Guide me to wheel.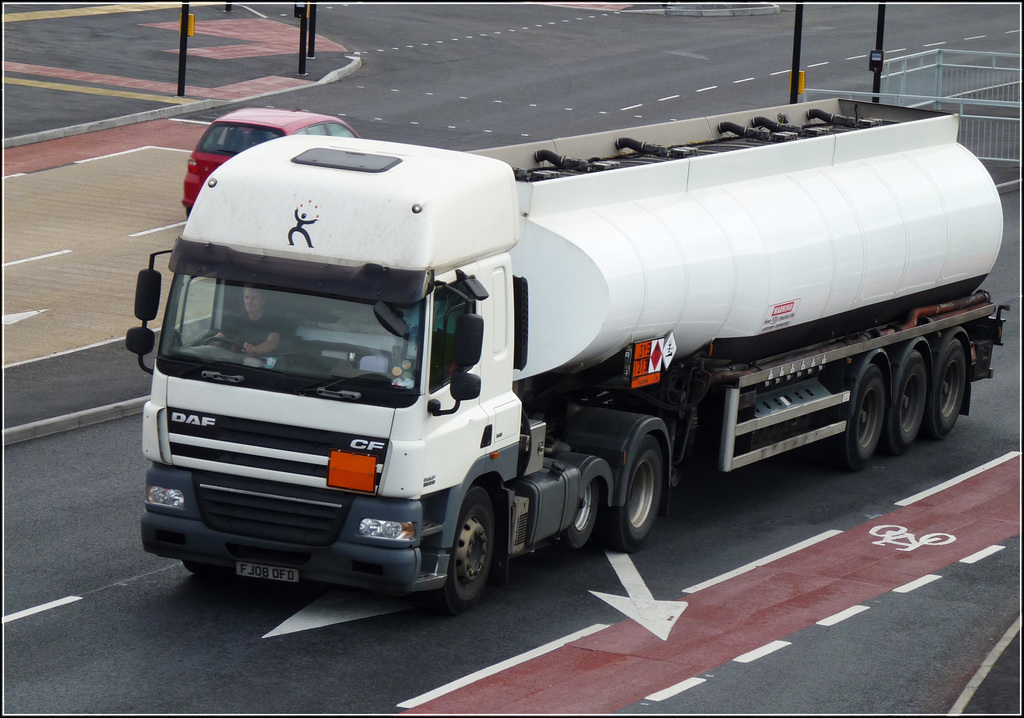
Guidance: left=929, top=341, right=979, bottom=438.
